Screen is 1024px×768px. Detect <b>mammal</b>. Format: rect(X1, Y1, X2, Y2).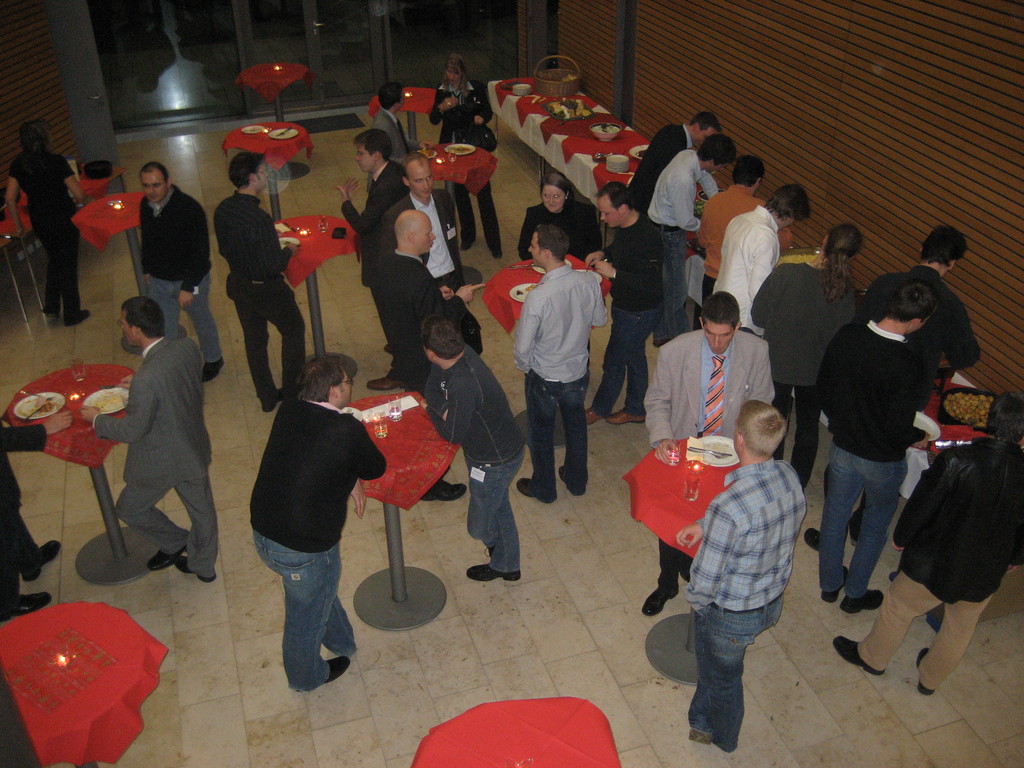
rect(630, 111, 715, 204).
